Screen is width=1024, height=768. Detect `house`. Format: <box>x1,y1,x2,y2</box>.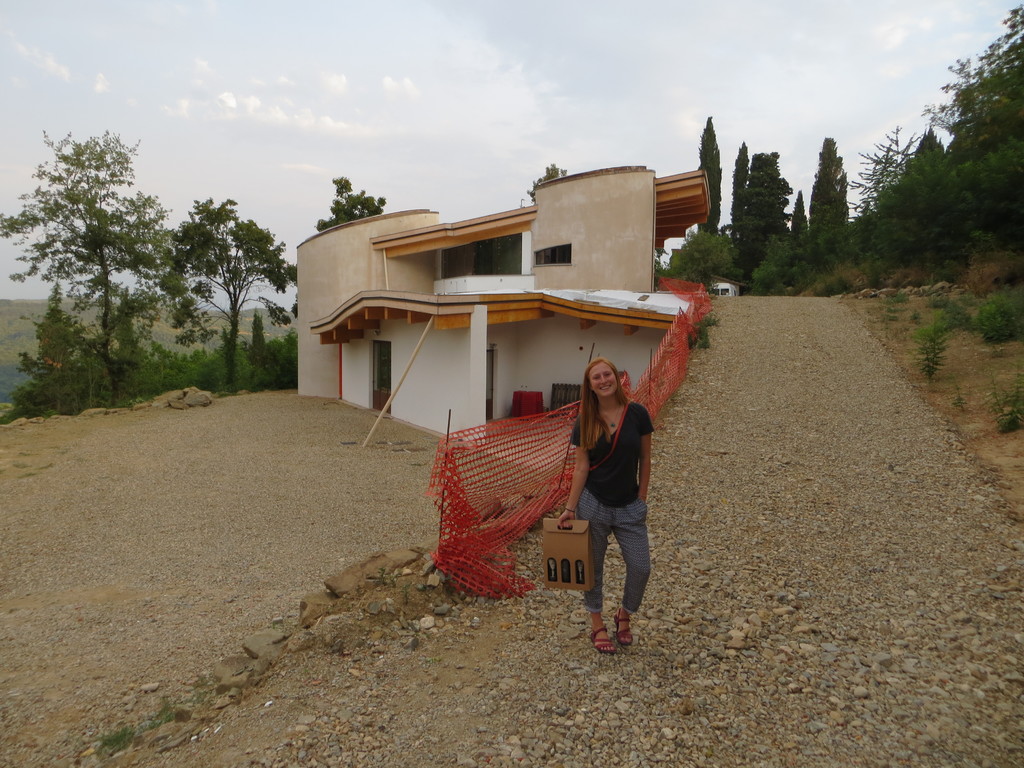
<box>298,160,721,464</box>.
